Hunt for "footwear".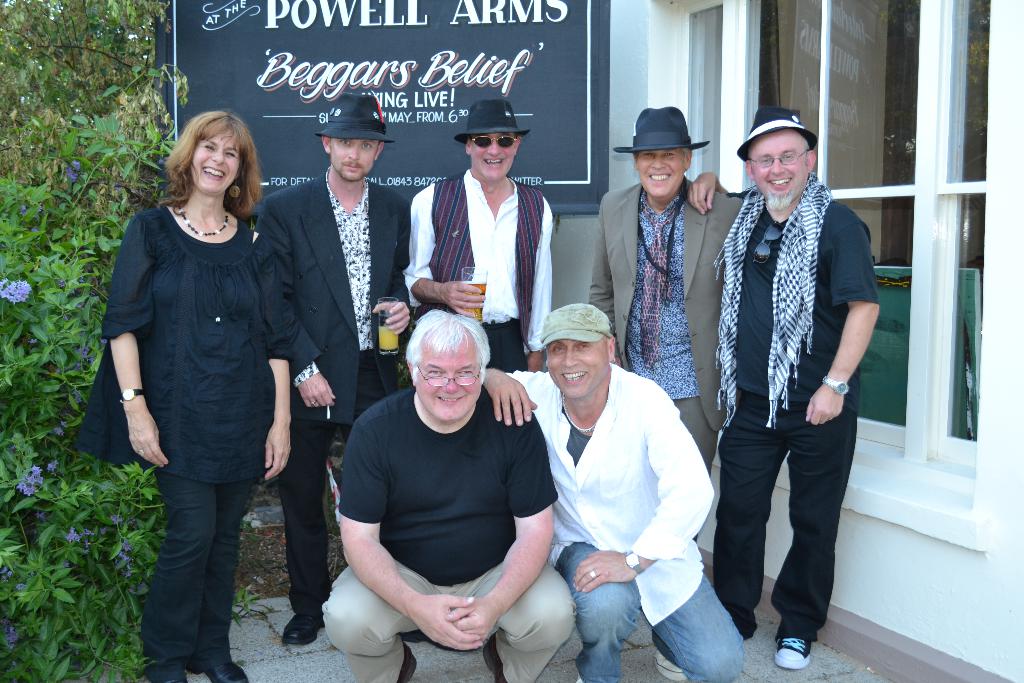
Hunted down at 481:632:509:682.
